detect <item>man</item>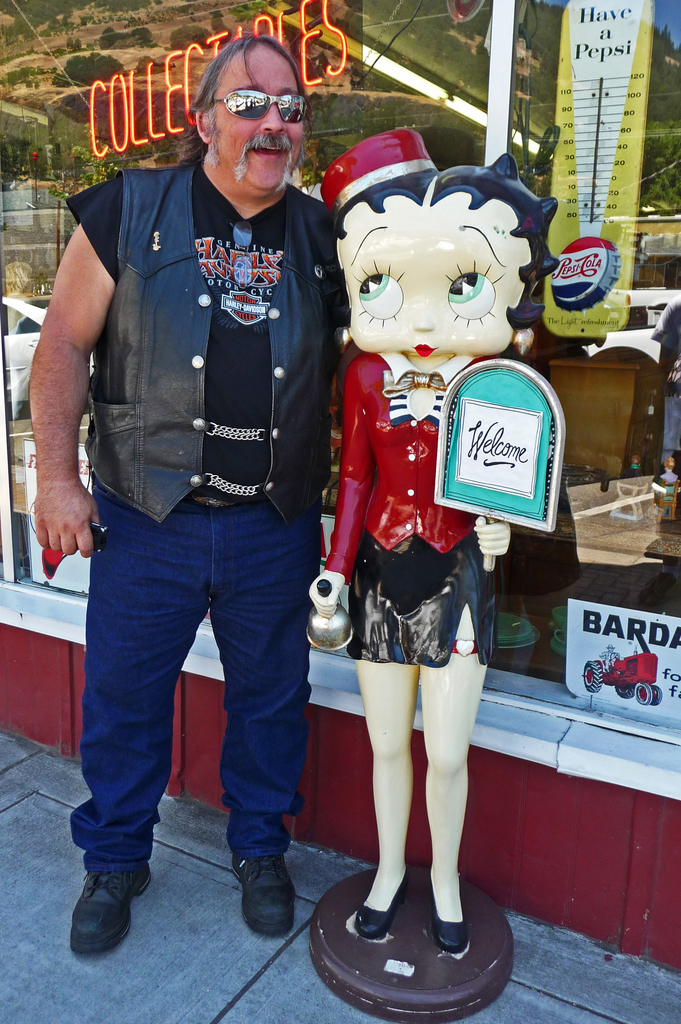
{"x1": 18, "y1": 32, "x2": 360, "y2": 954}
